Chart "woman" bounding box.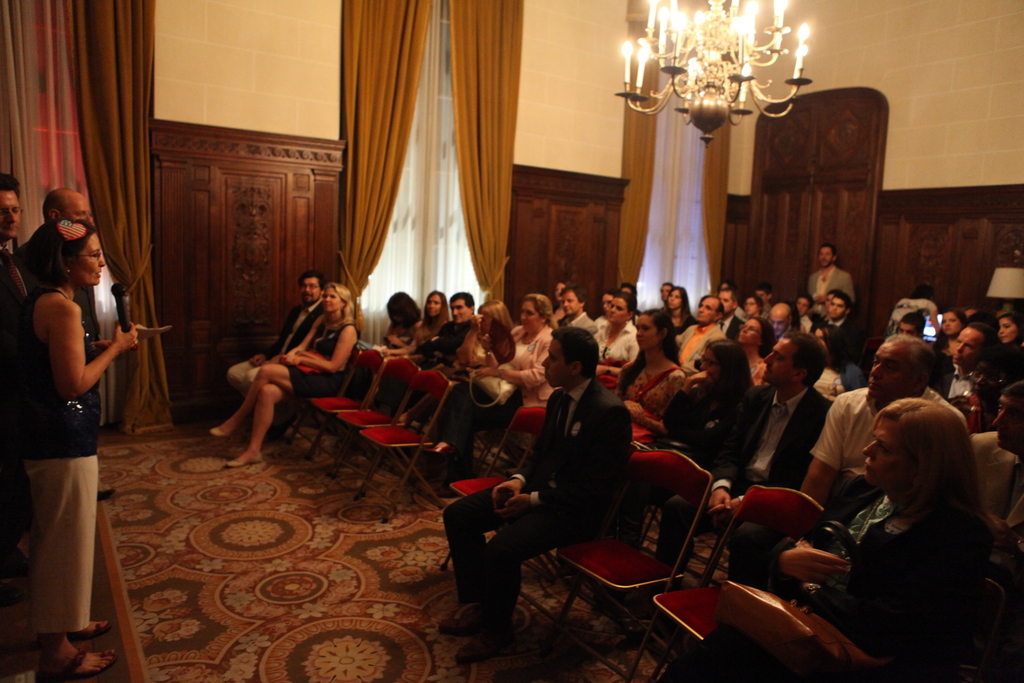
Charted: locate(656, 397, 994, 680).
